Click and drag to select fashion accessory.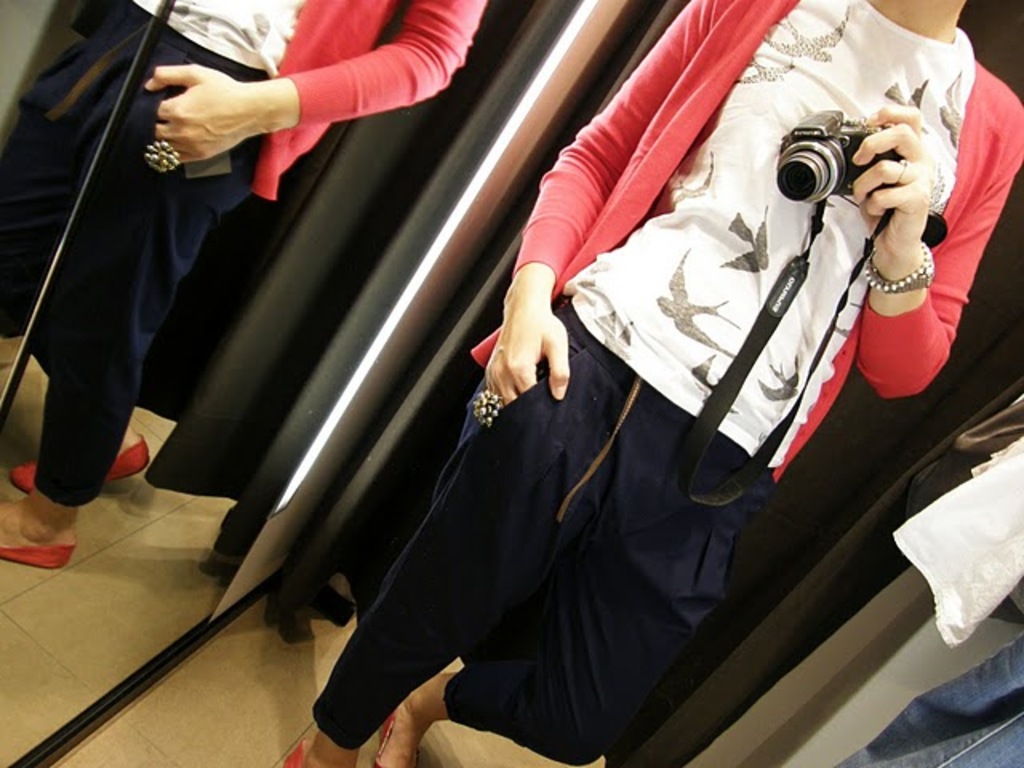
Selection: bbox=[280, 734, 309, 766].
